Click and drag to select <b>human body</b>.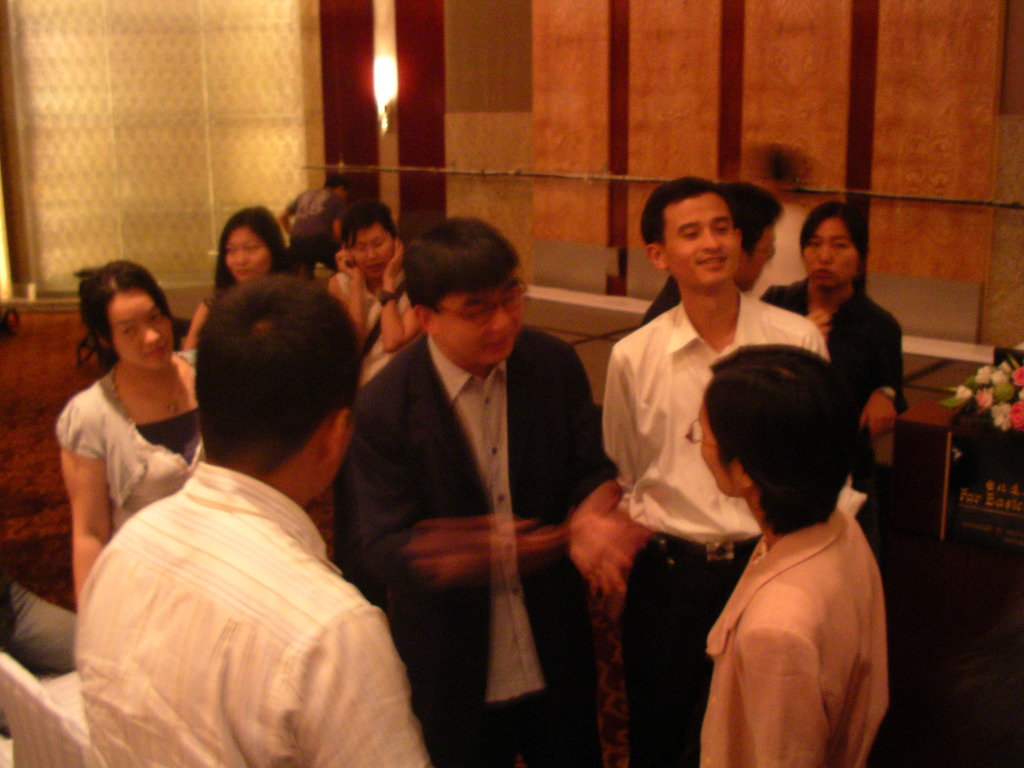
Selection: (56,175,889,764).
